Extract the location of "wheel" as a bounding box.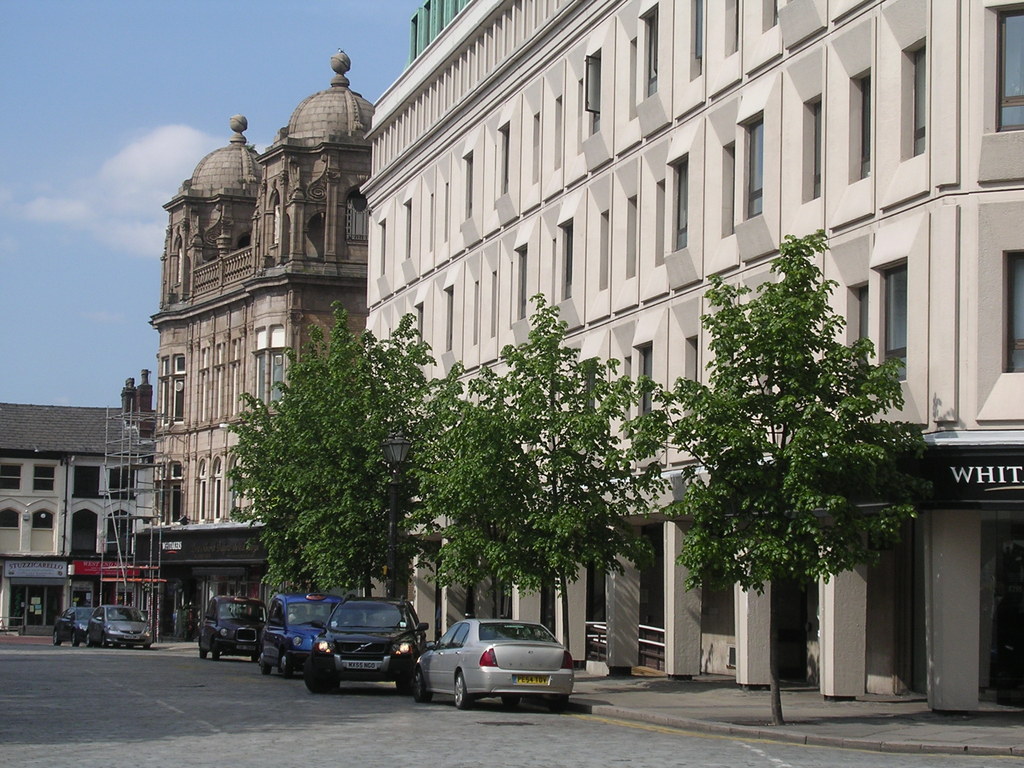
locate(452, 667, 474, 710).
